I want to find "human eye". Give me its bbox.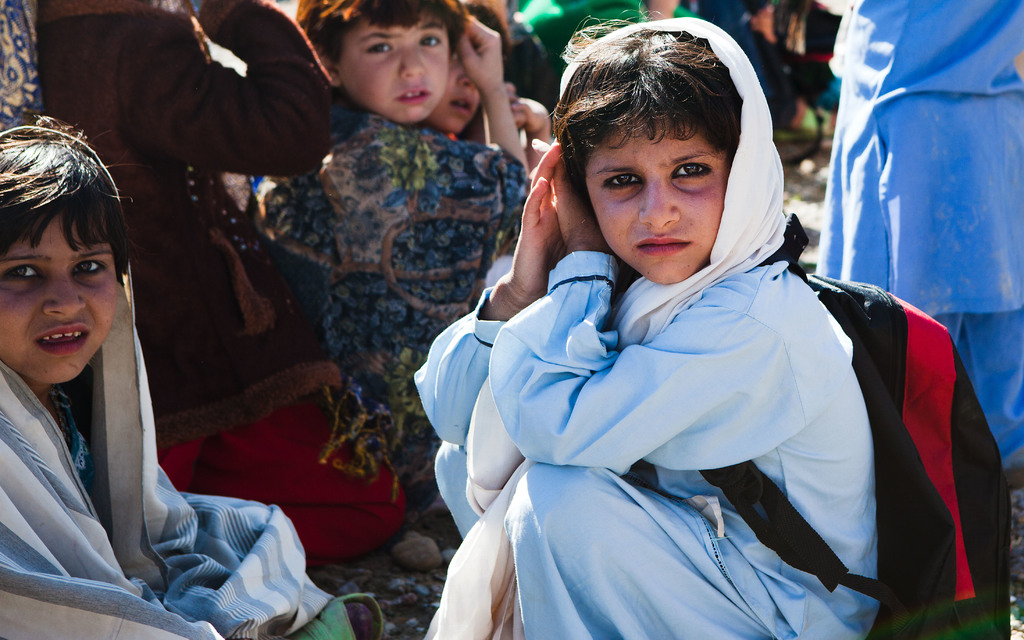
[598,169,645,195].
